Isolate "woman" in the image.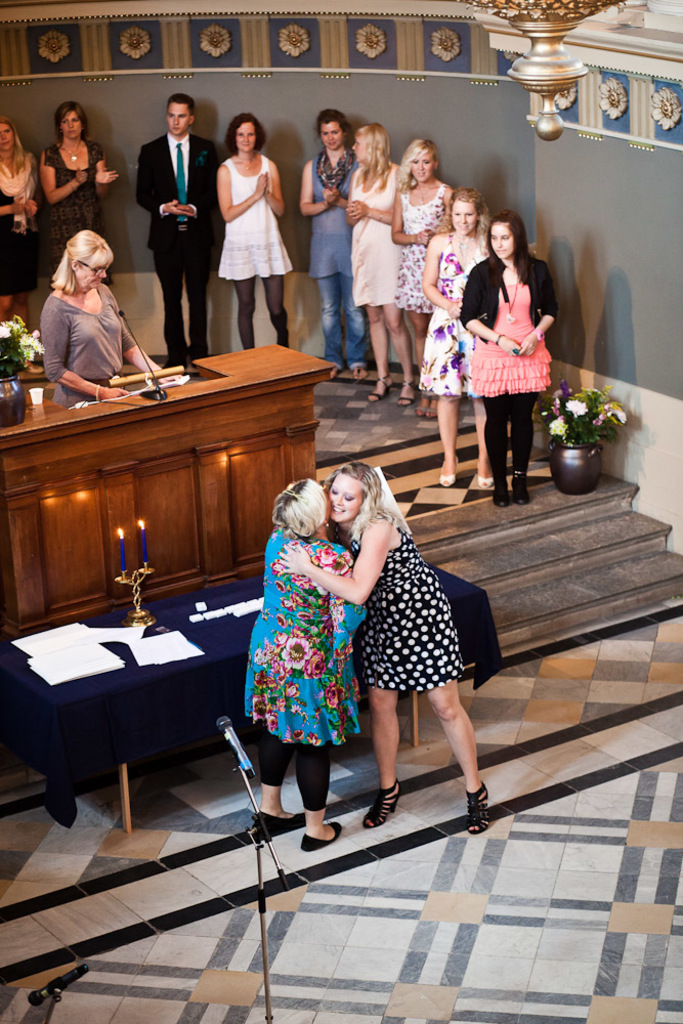
Isolated region: pyautogui.locateOnScreen(242, 481, 370, 847).
